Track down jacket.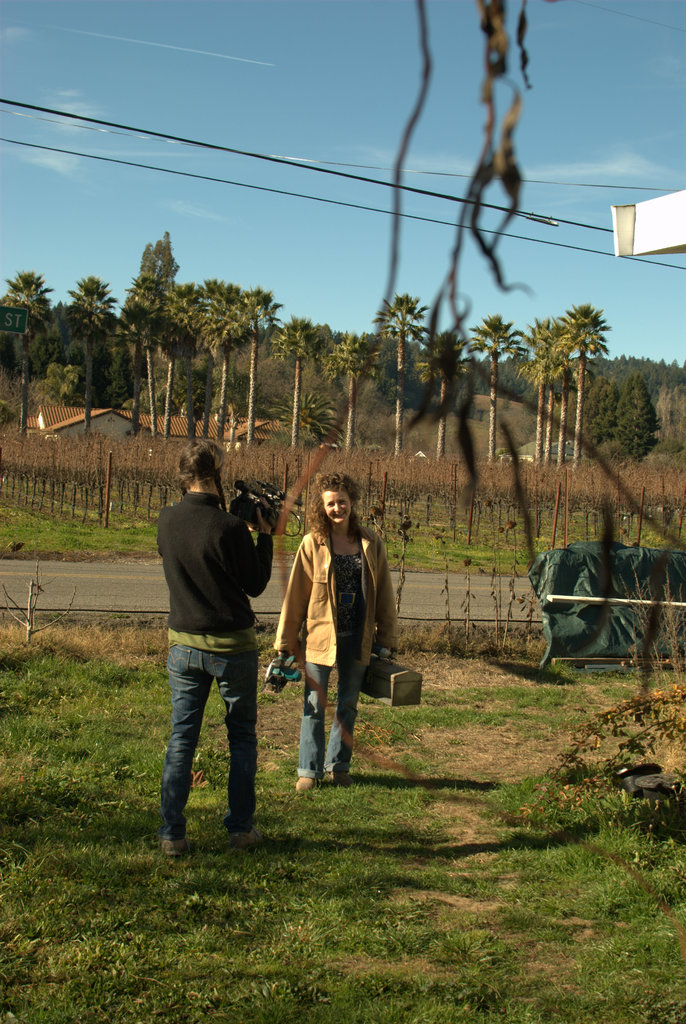
Tracked to x1=272, y1=526, x2=399, y2=668.
